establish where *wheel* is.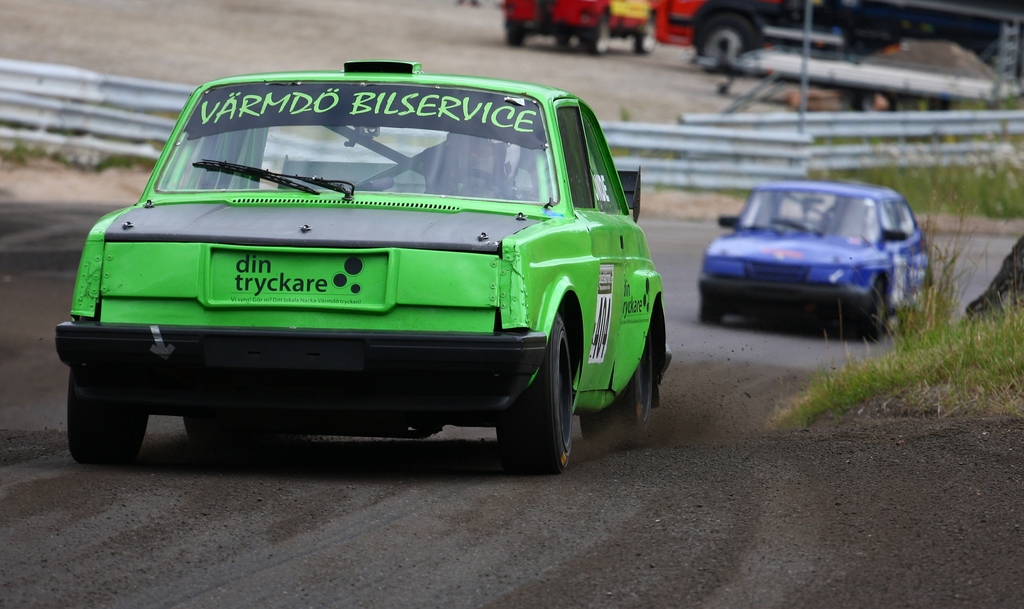
Established at [left=582, top=341, right=655, bottom=447].
